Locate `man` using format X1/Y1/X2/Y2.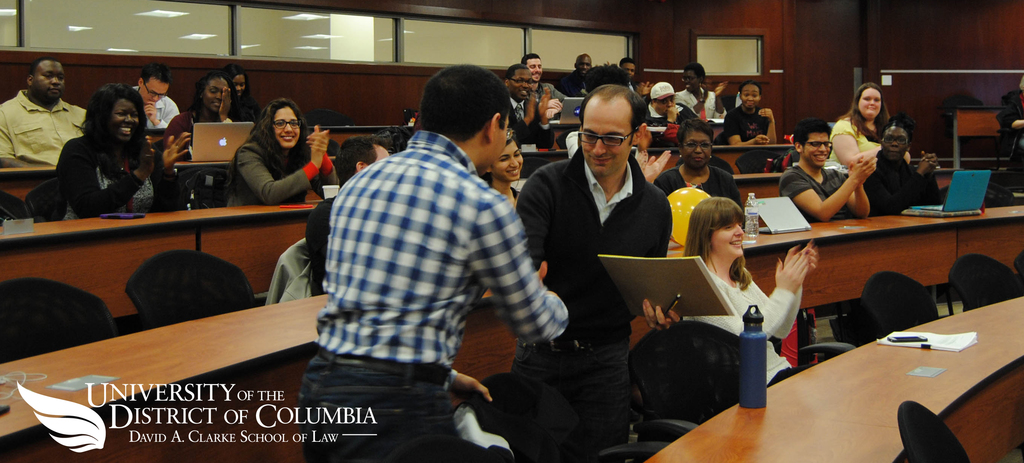
645/83/700/125.
